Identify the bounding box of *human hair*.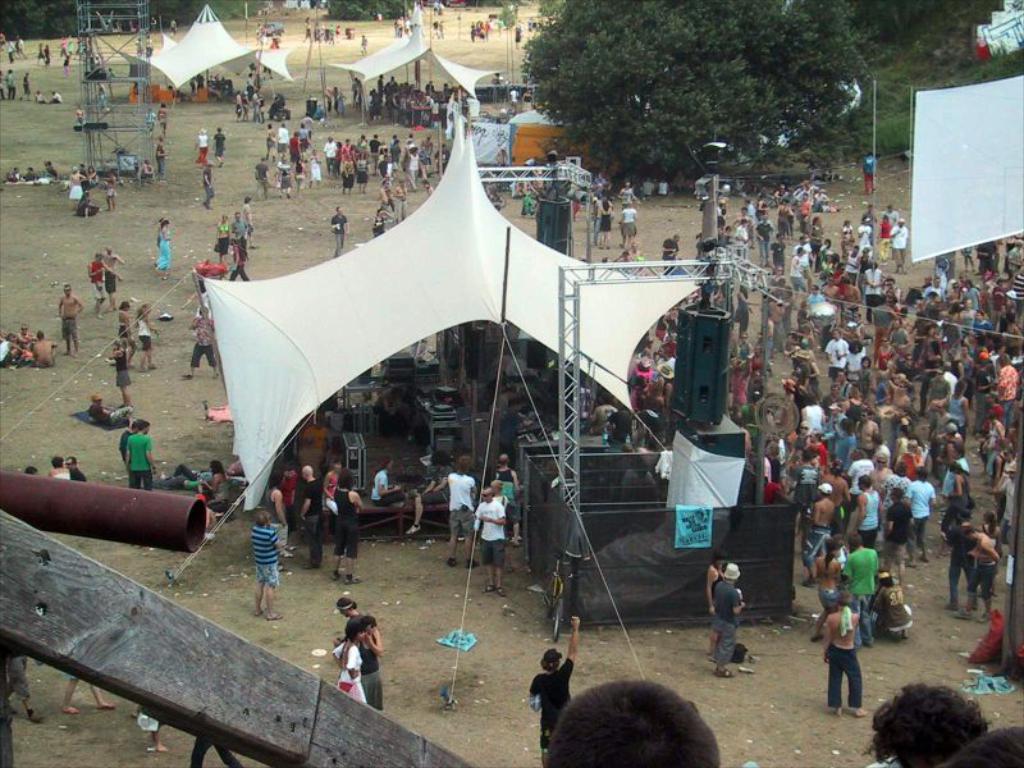
bbox=[255, 509, 269, 526].
